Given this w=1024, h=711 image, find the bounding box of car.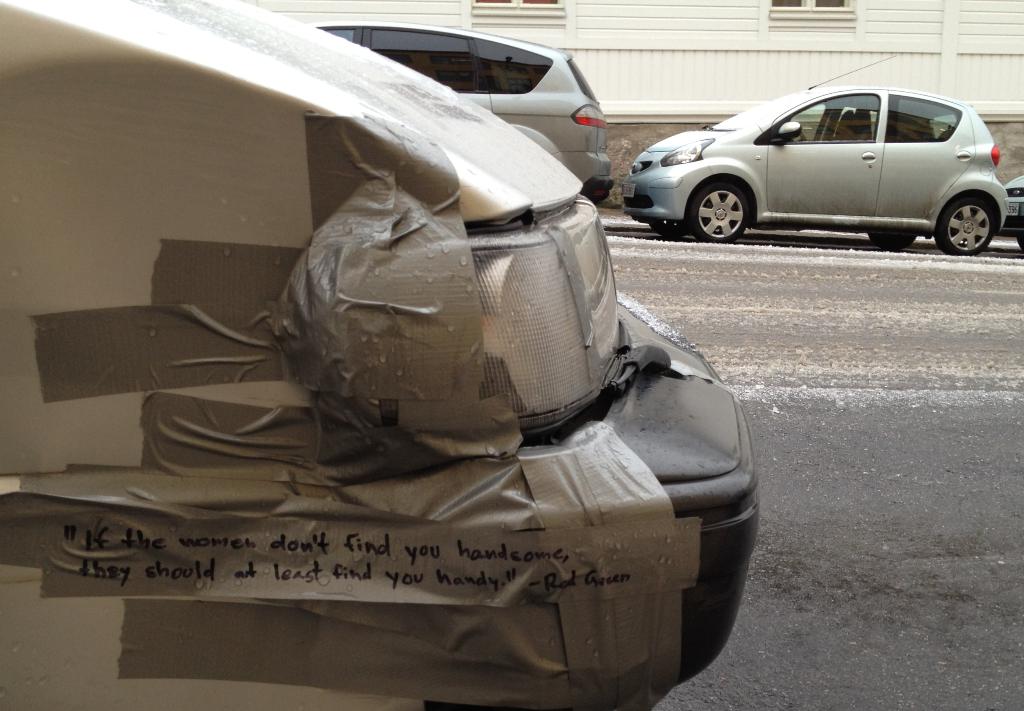
[1004,178,1023,250].
